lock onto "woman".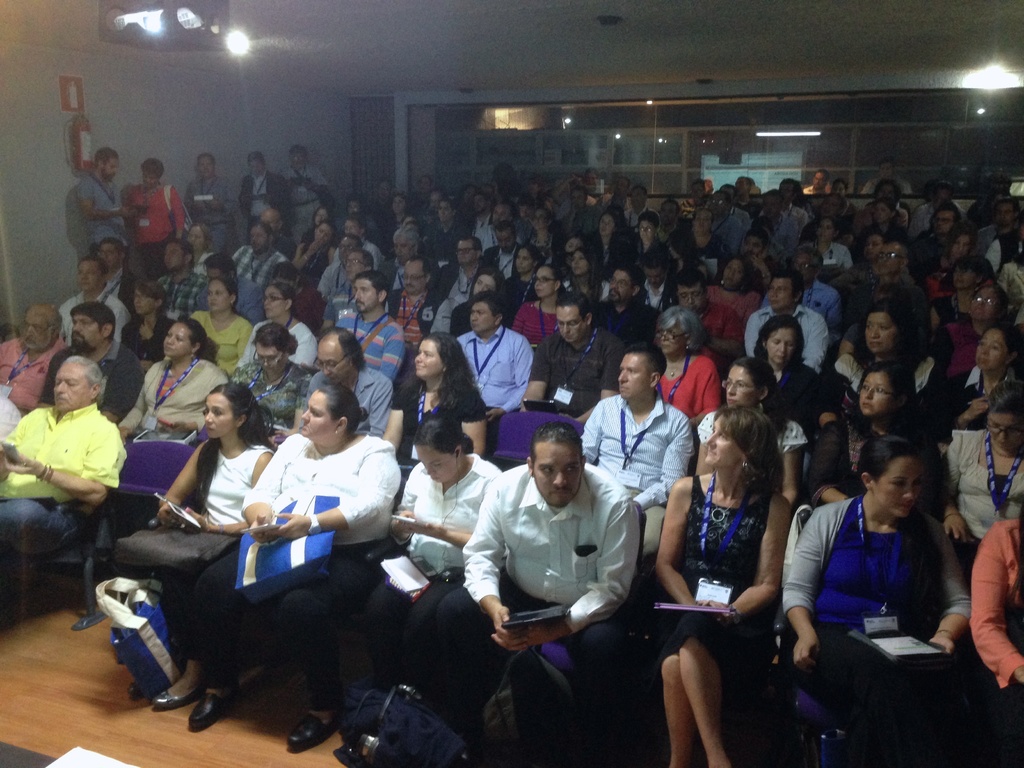
Locked: locate(561, 247, 609, 308).
